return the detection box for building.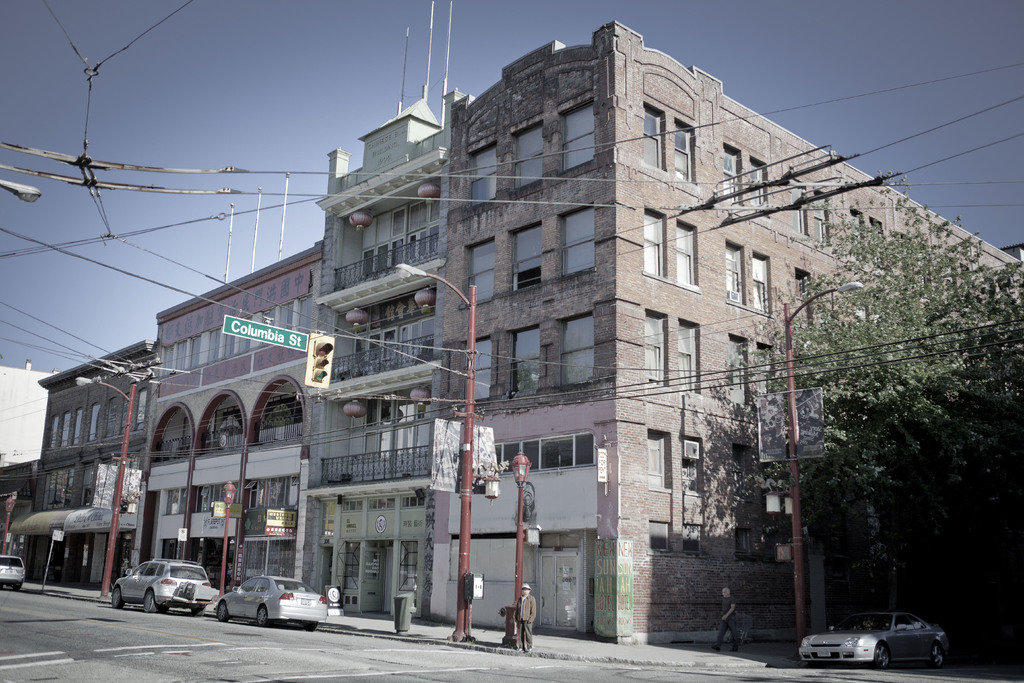
x1=42 y1=338 x2=154 y2=593.
